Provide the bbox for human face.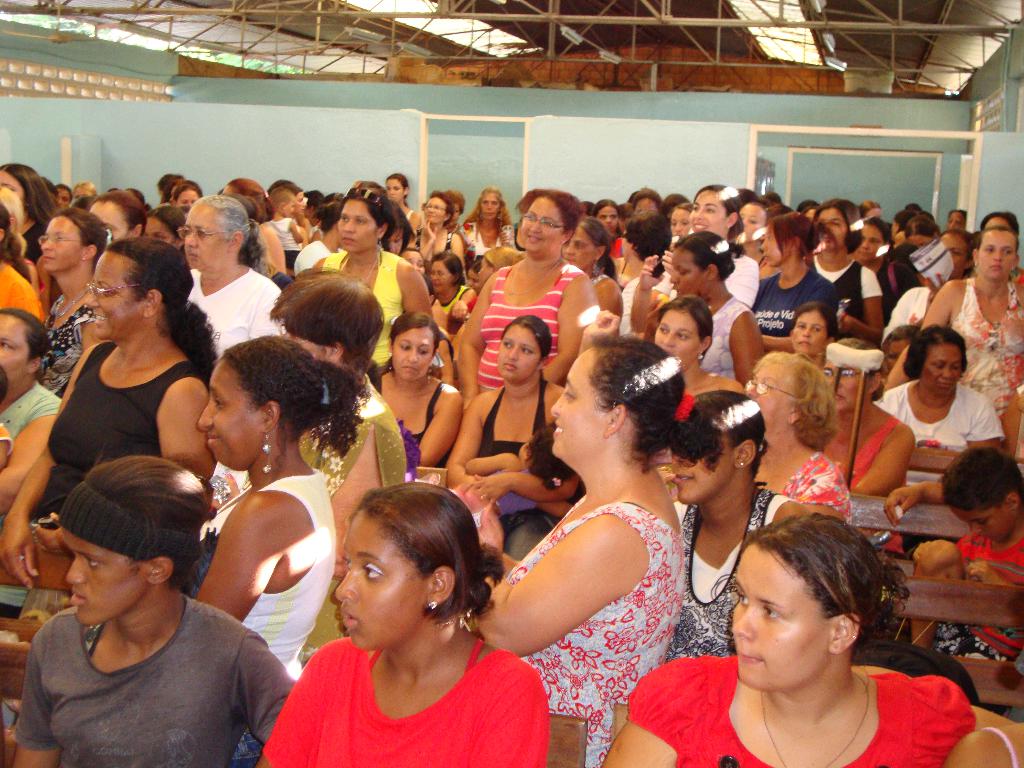
{"x1": 821, "y1": 362, "x2": 866, "y2": 413}.
